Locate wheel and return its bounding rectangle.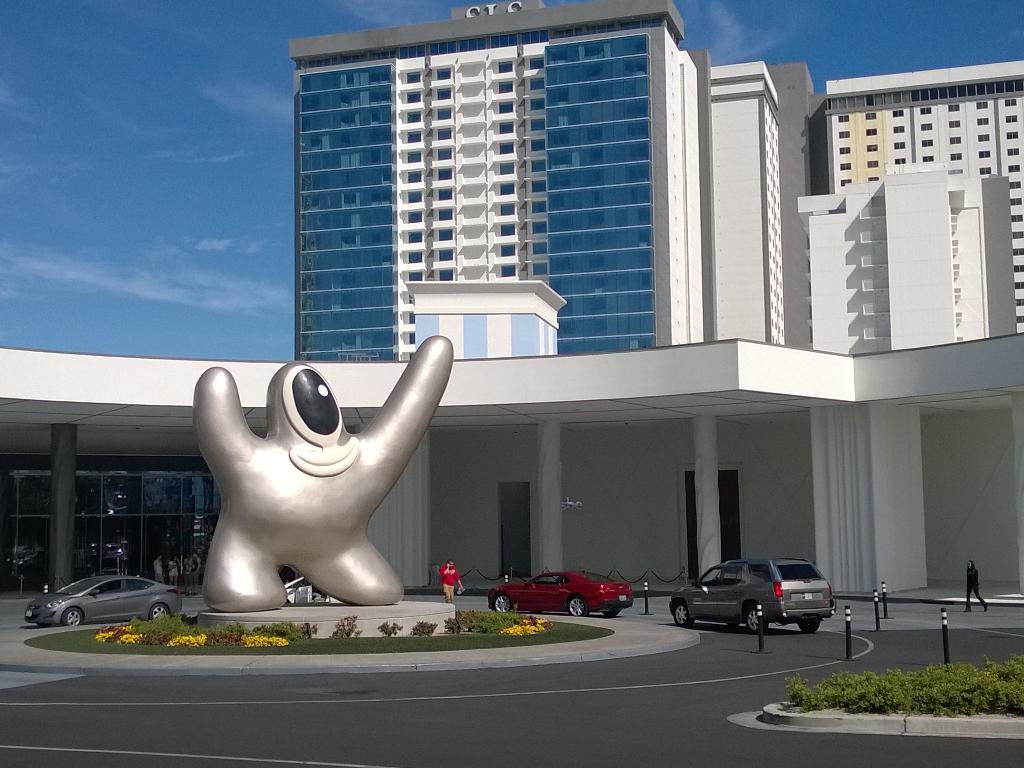
{"x1": 61, "y1": 606, "x2": 83, "y2": 626}.
